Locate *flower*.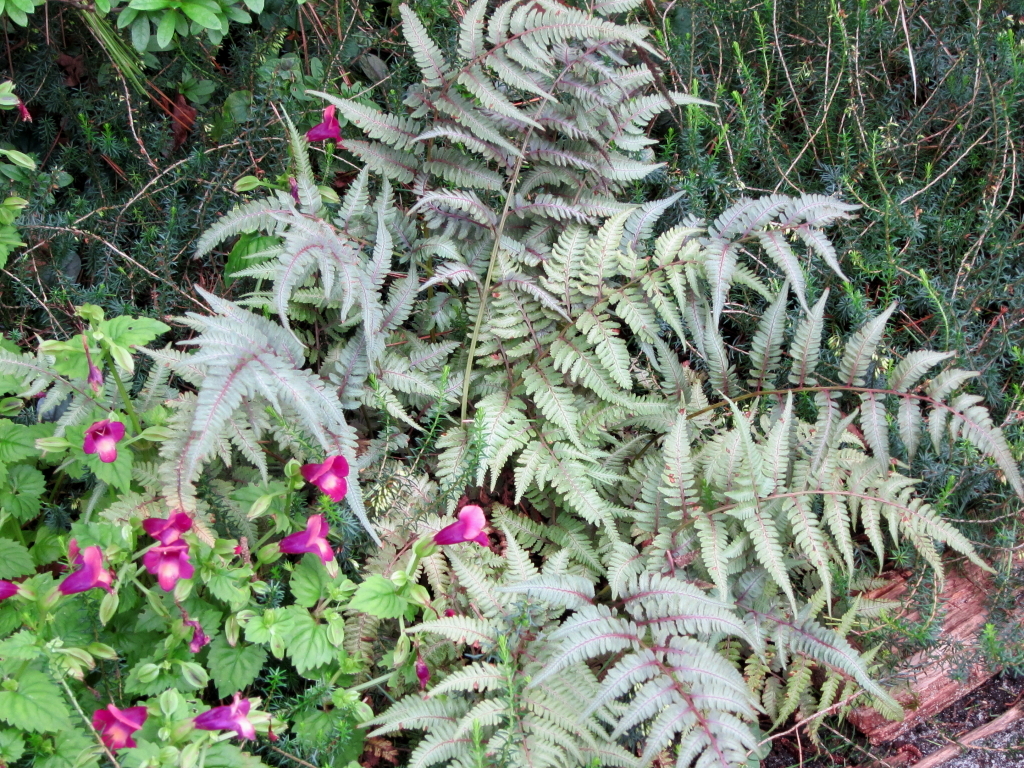
Bounding box: BBox(137, 509, 196, 579).
